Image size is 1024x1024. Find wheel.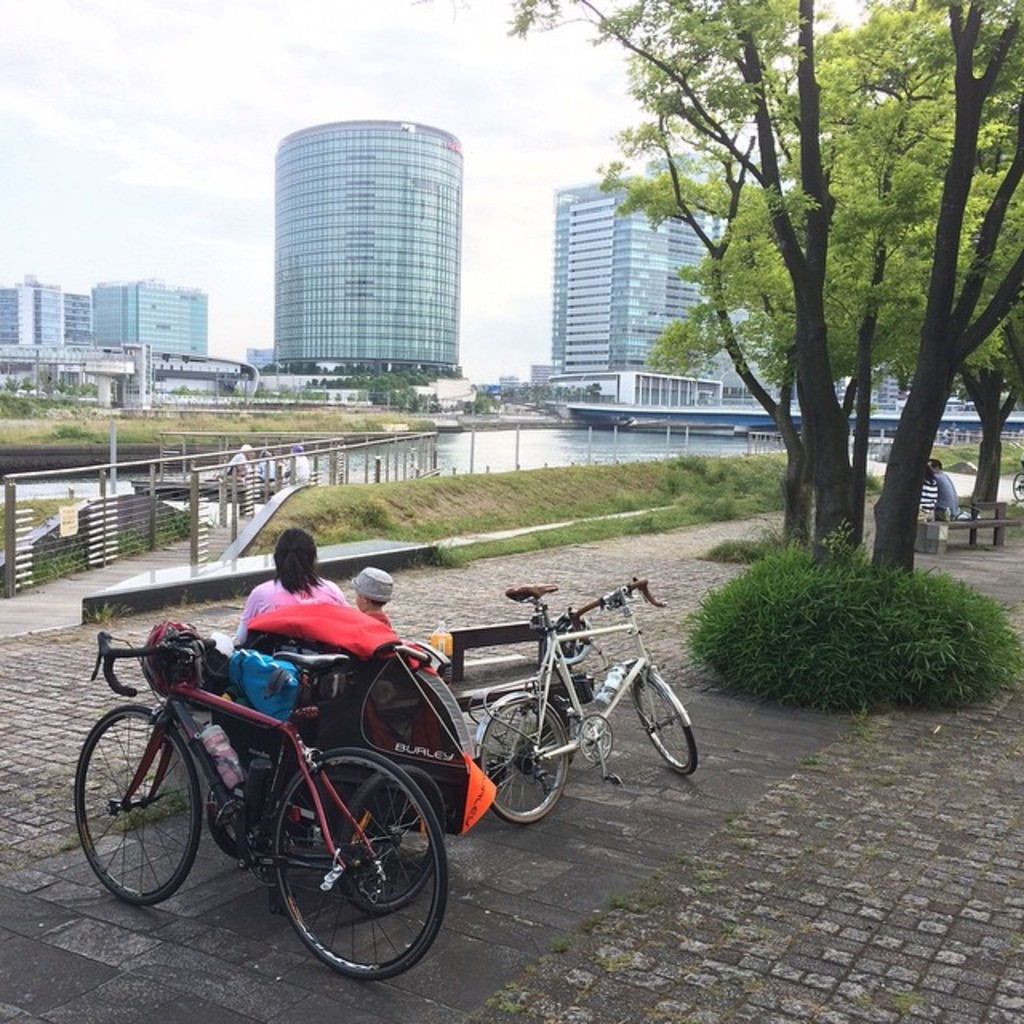
486/698/568/821.
